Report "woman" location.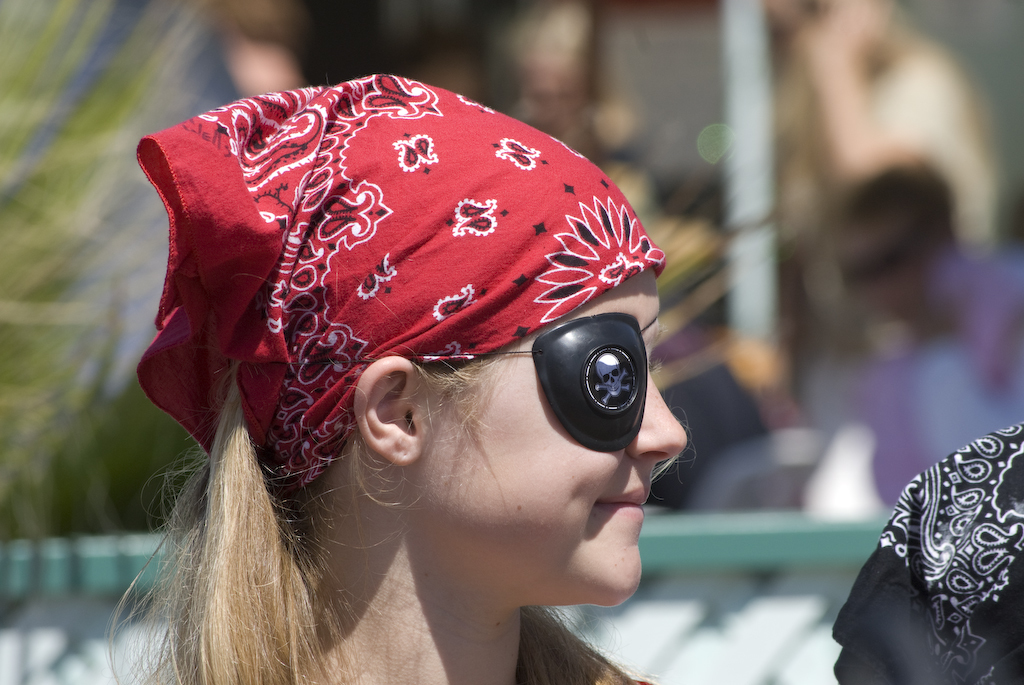
Report: <region>99, 71, 686, 684</region>.
